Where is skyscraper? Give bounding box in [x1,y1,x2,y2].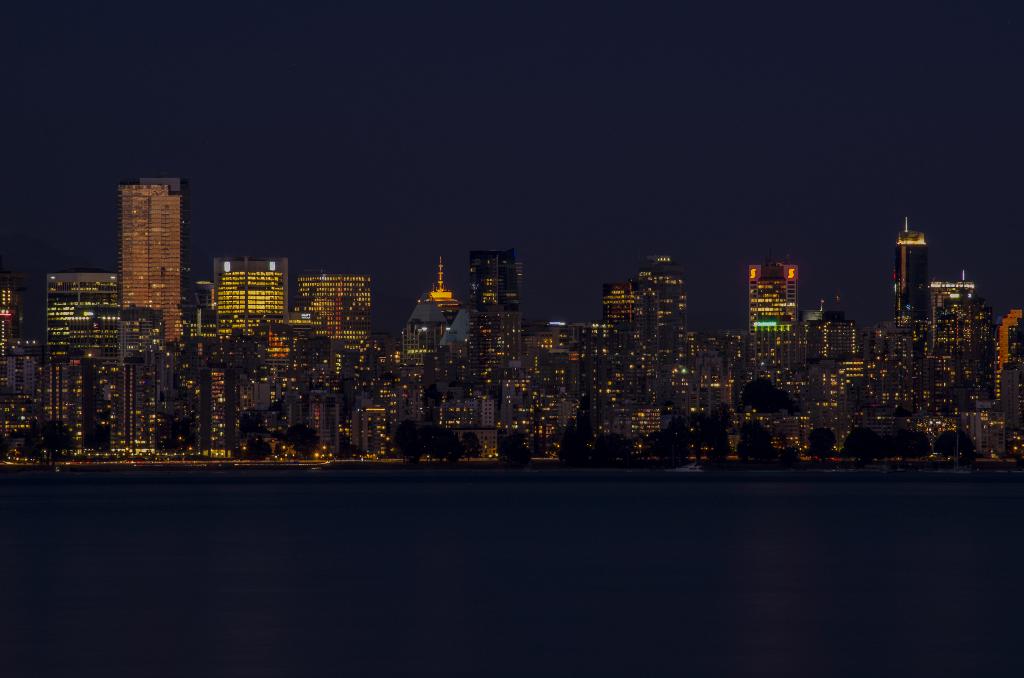
[89,162,198,334].
